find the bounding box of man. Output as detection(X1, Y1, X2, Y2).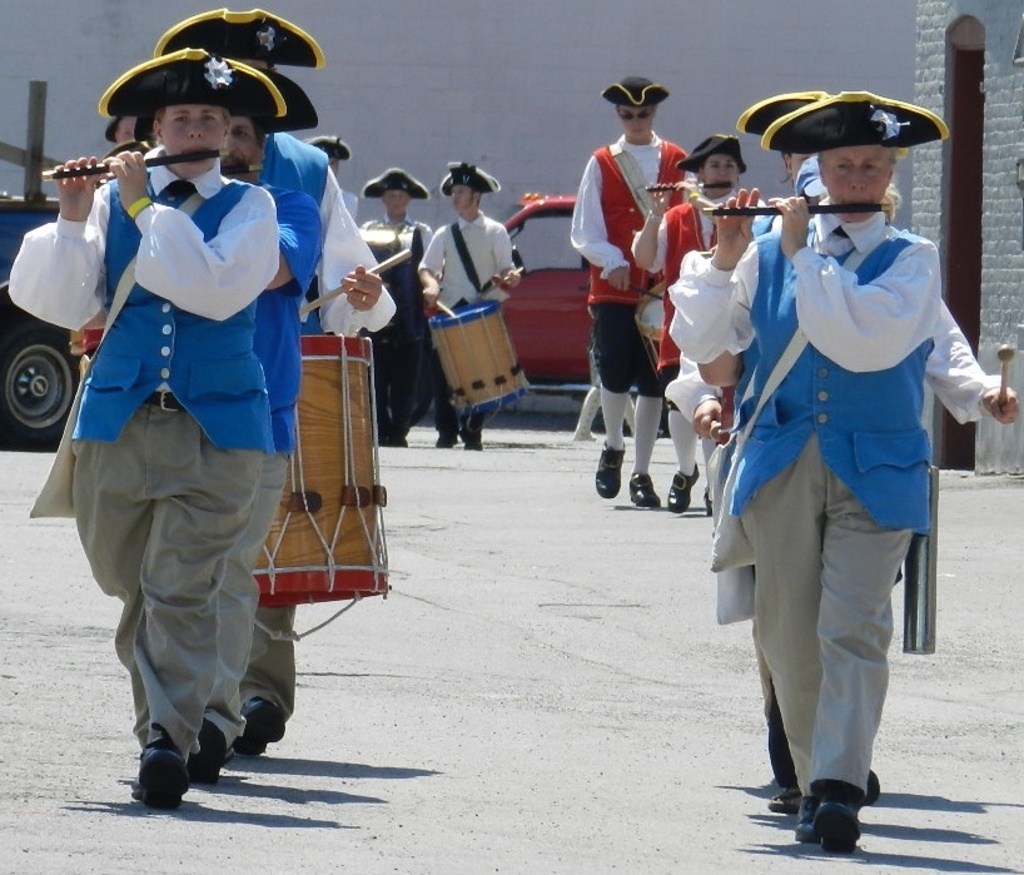
detection(414, 161, 520, 447).
